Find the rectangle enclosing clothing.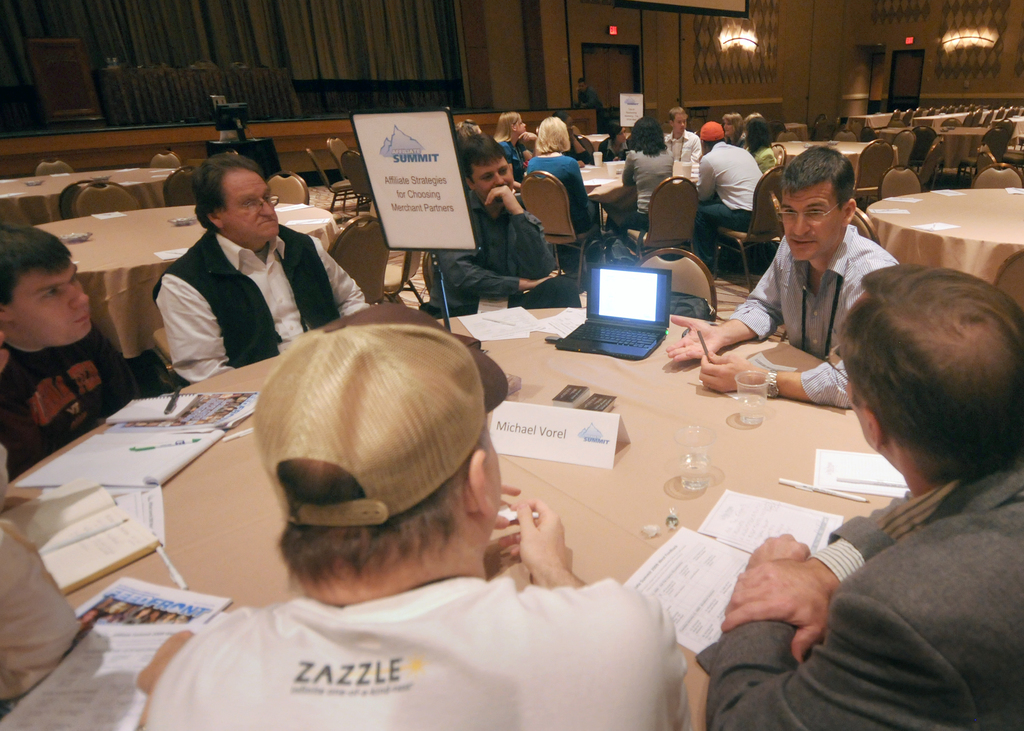
detection(487, 136, 541, 184).
